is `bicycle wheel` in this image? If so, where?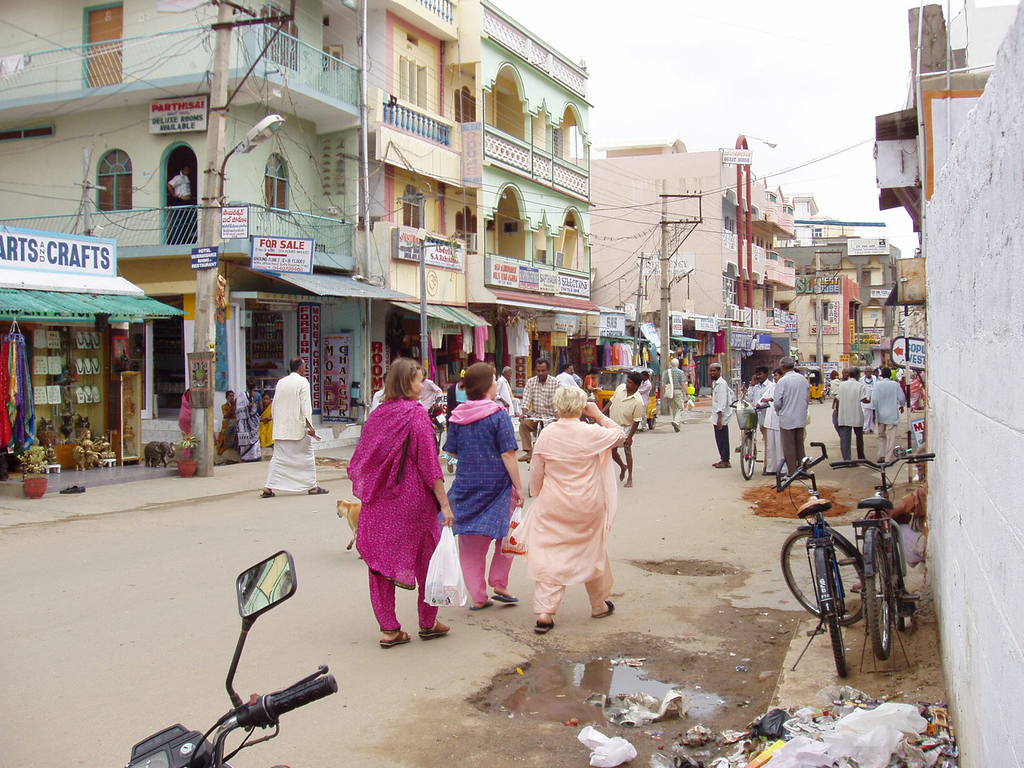
Yes, at [857,534,891,662].
